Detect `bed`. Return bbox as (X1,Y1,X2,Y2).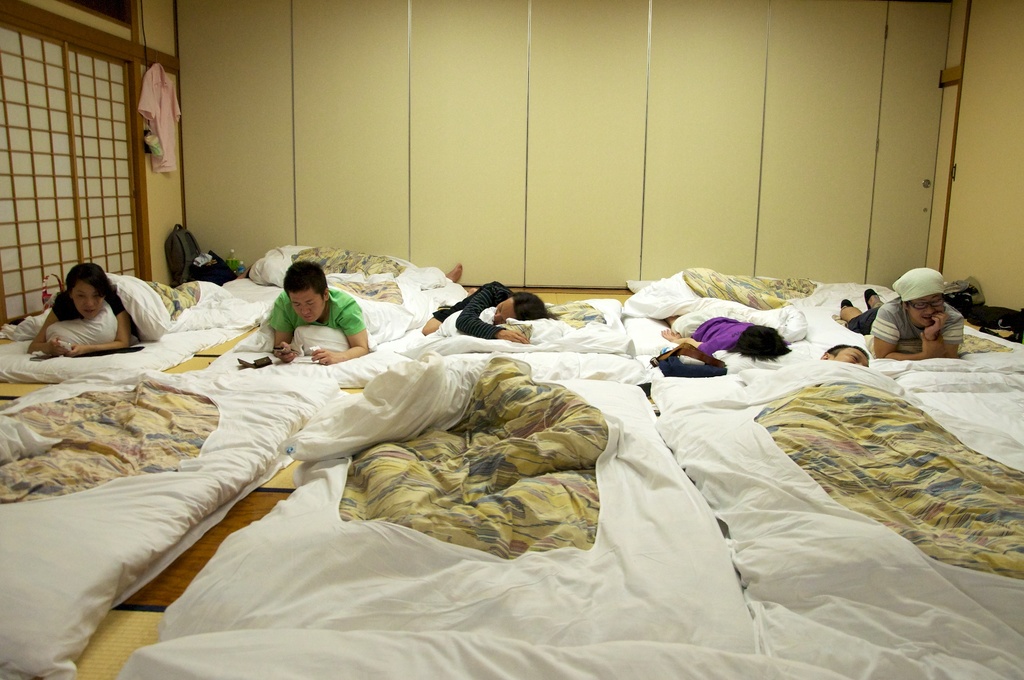
(2,269,259,374).
